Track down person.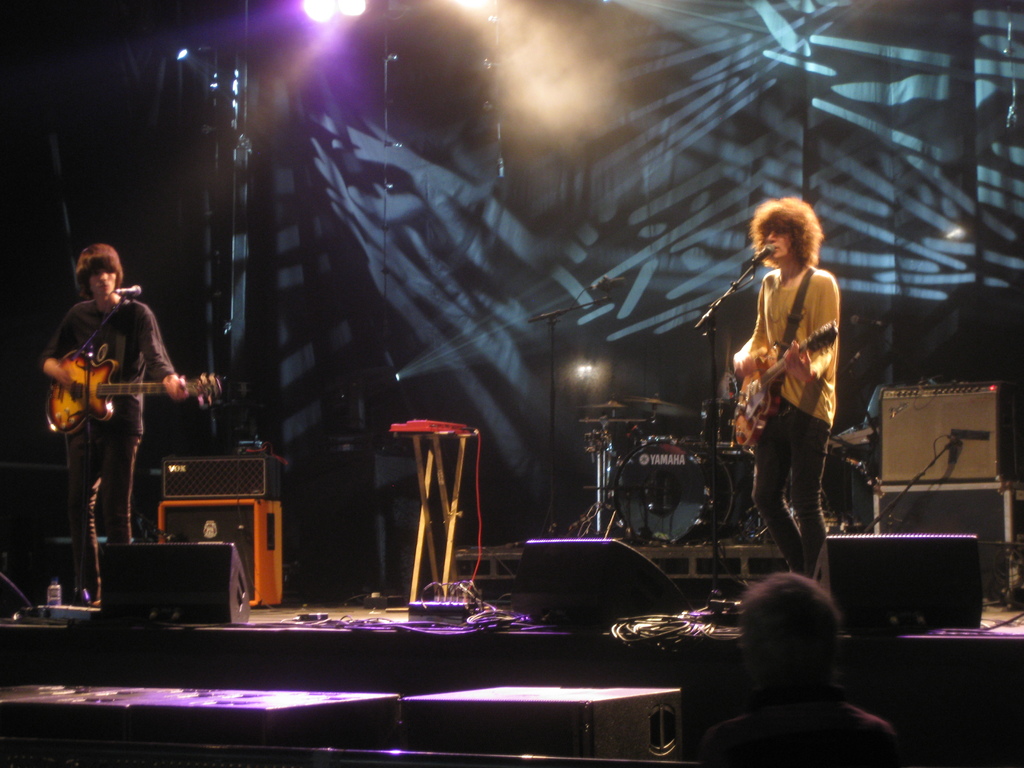
Tracked to <box>31,234,194,611</box>.
